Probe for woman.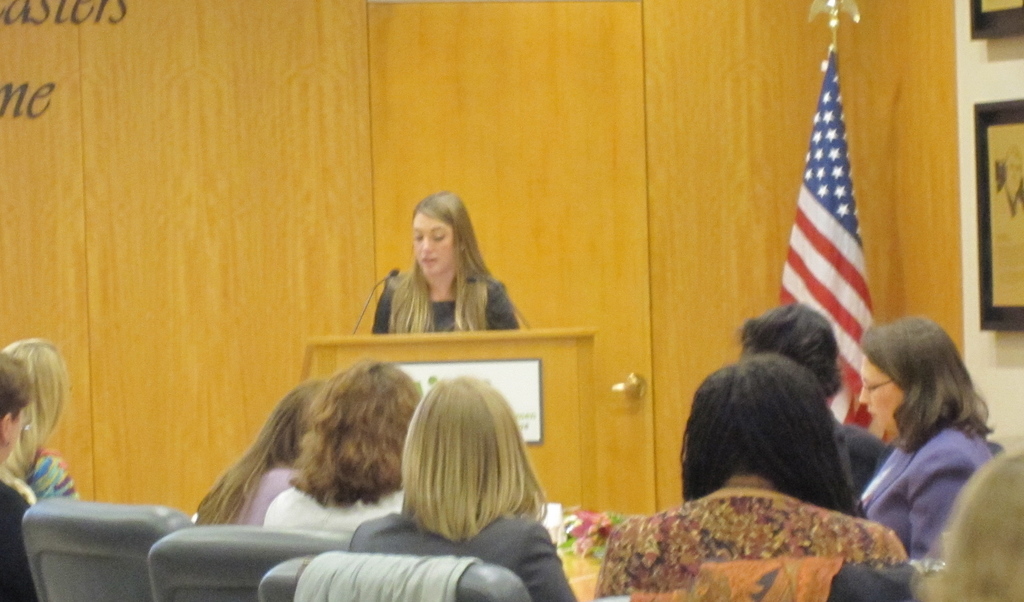
Probe result: 592,352,913,601.
